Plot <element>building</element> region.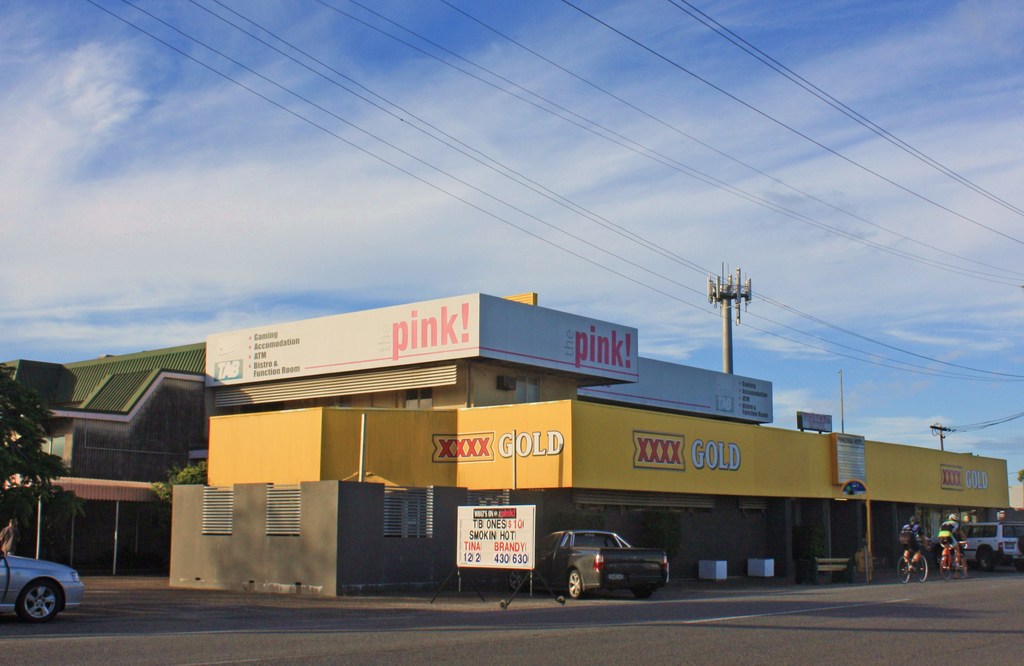
Plotted at bbox(0, 291, 1023, 599).
